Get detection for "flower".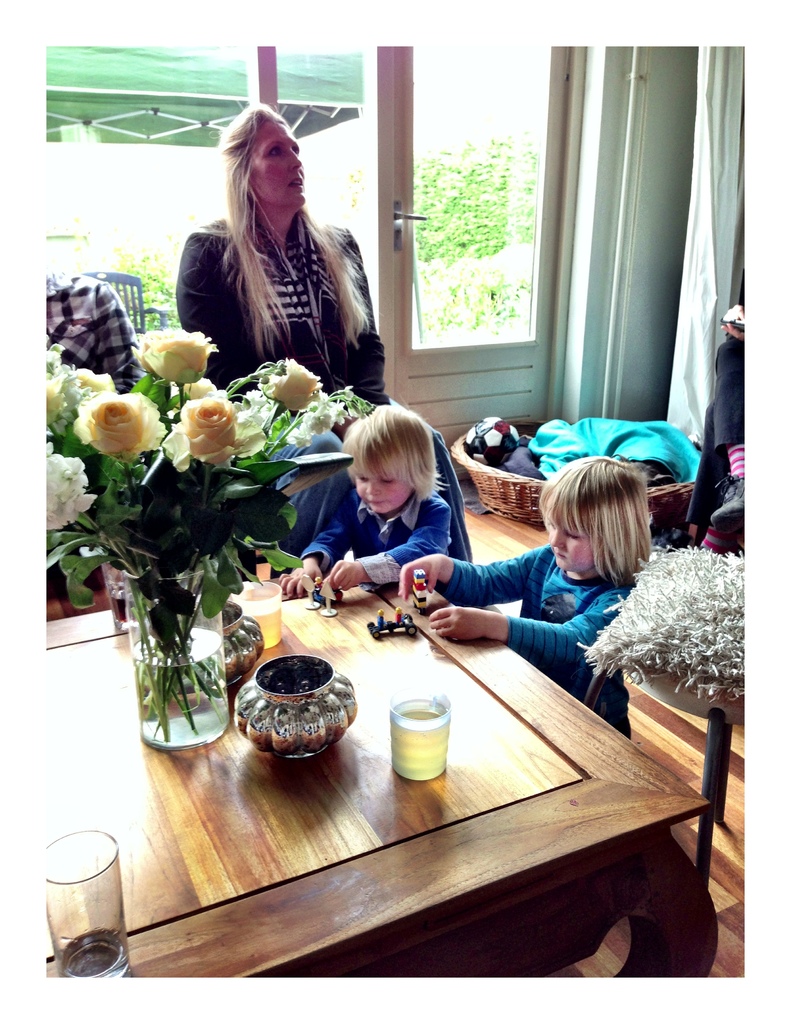
Detection: bbox=(26, 435, 99, 536).
